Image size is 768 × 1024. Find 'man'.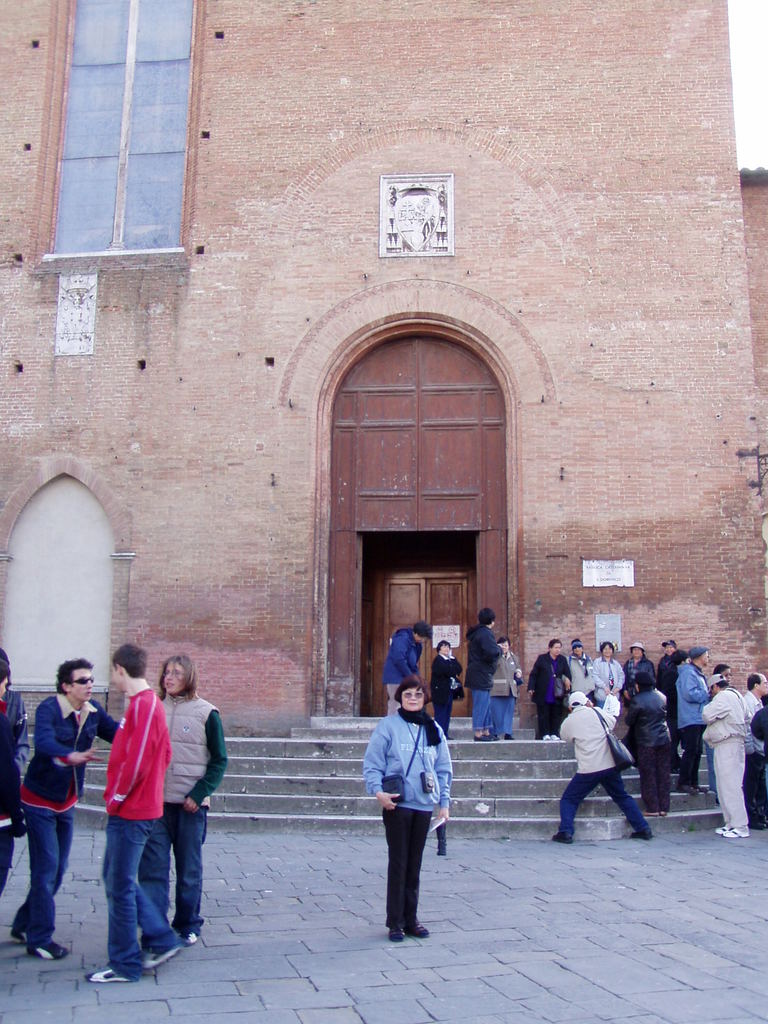
[19,659,122,958].
